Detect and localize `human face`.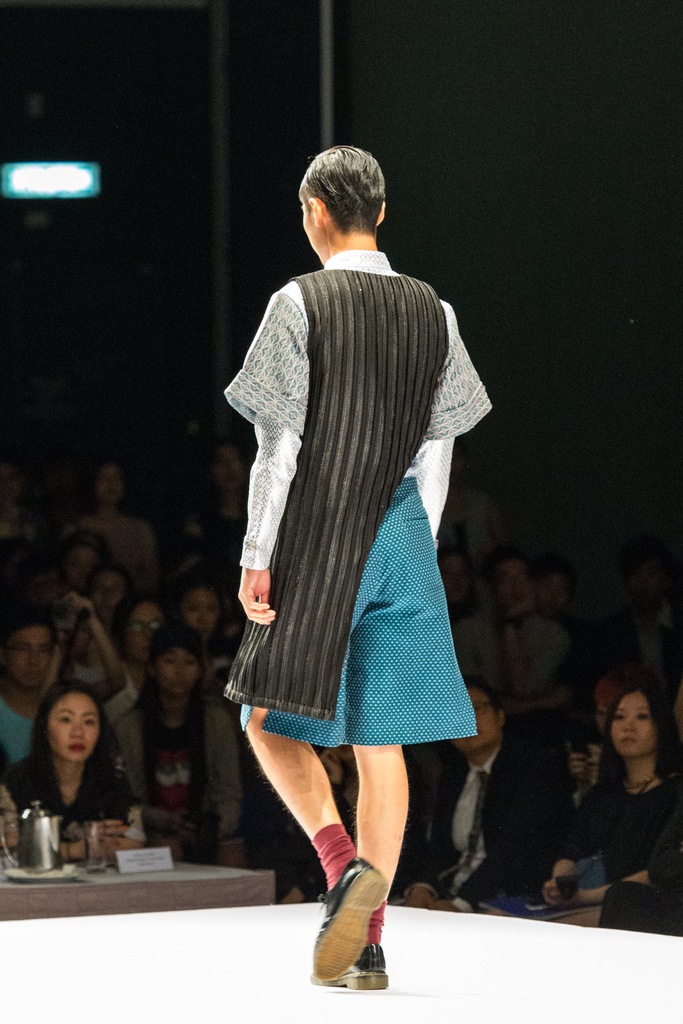
Localized at {"x1": 154, "y1": 643, "x2": 194, "y2": 695}.
